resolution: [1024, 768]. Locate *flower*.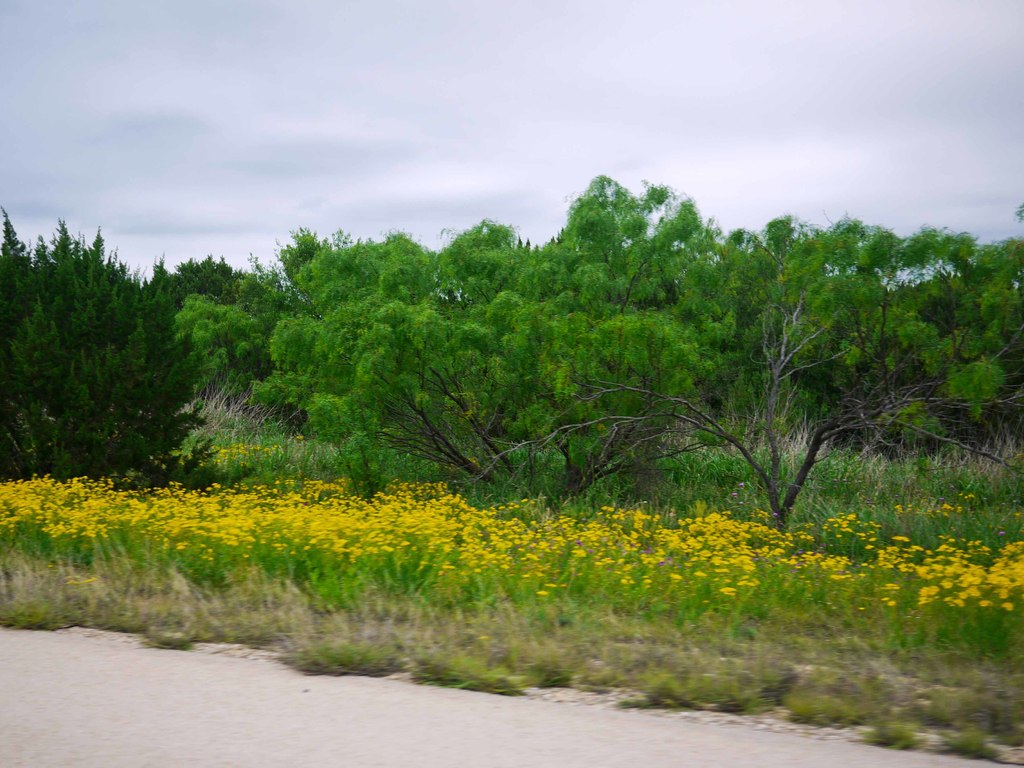
select_region(721, 587, 735, 596).
